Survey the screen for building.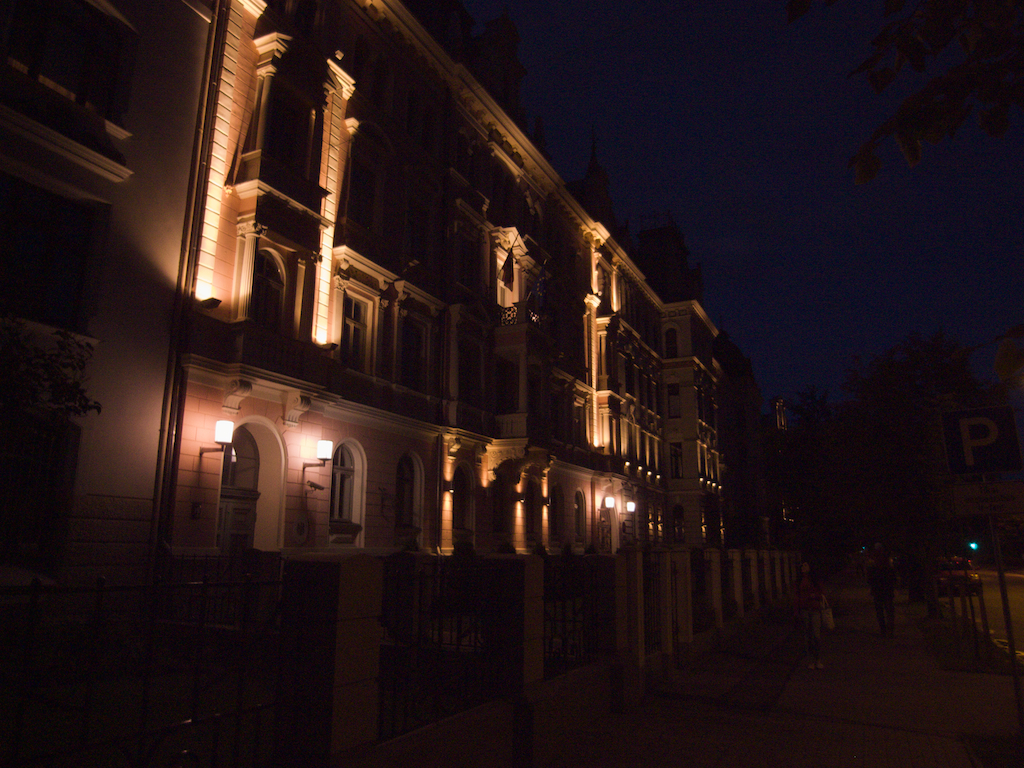
Survey found: region(0, 0, 822, 767).
